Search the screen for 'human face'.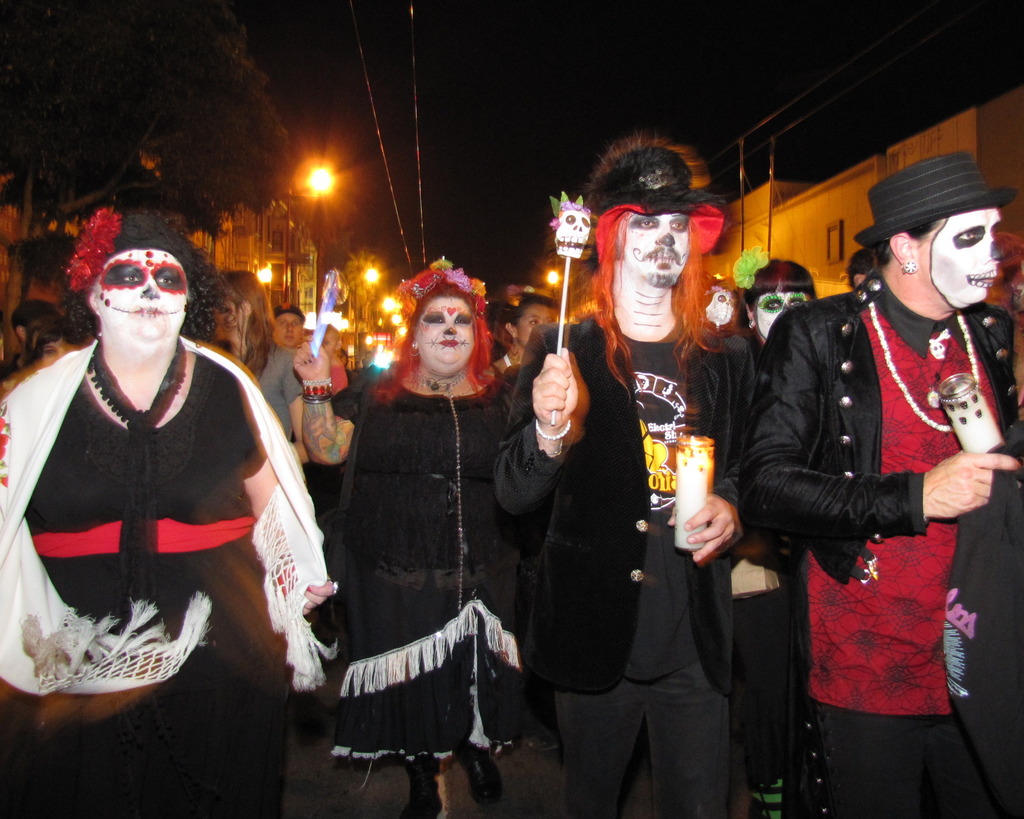
Found at (43,337,79,362).
